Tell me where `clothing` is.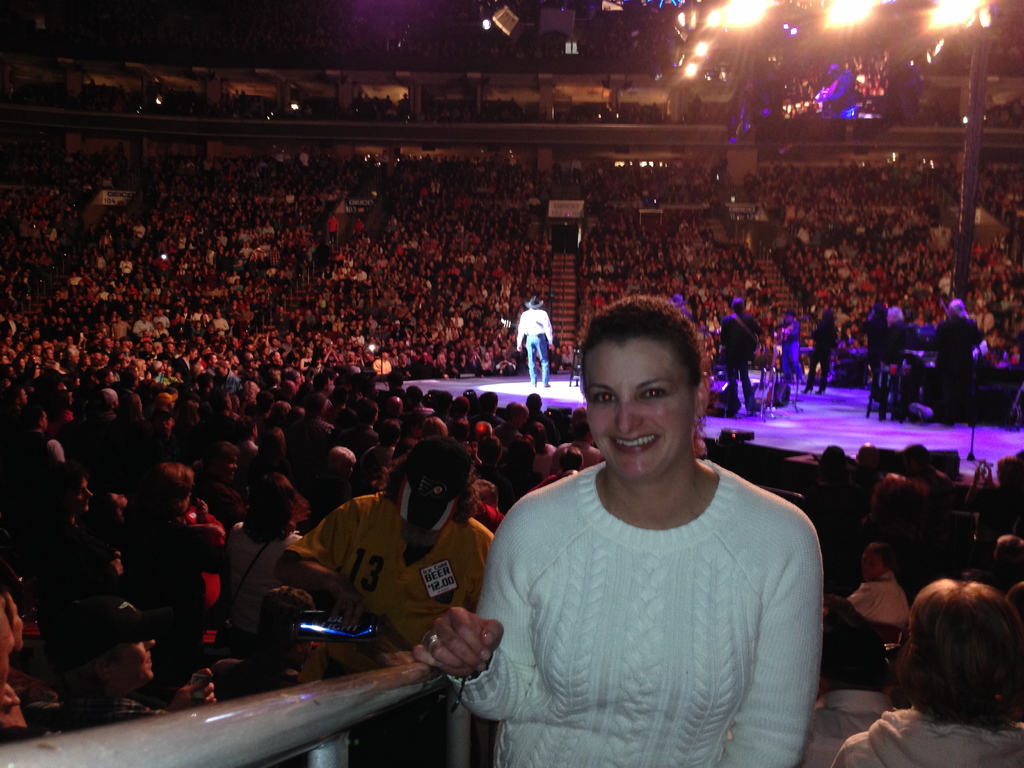
`clothing` is at <bbox>515, 308, 557, 383</bbox>.
